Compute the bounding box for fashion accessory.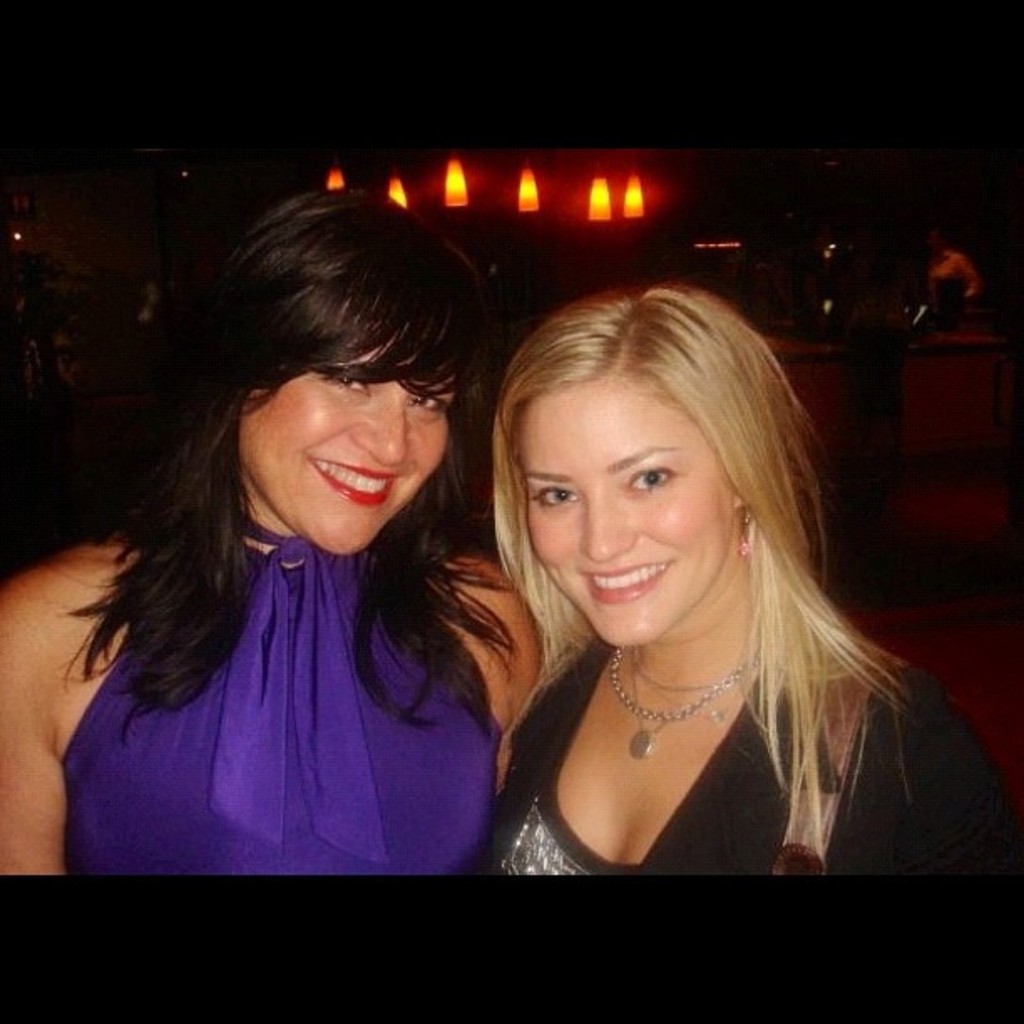
rect(768, 664, 887, 875).
